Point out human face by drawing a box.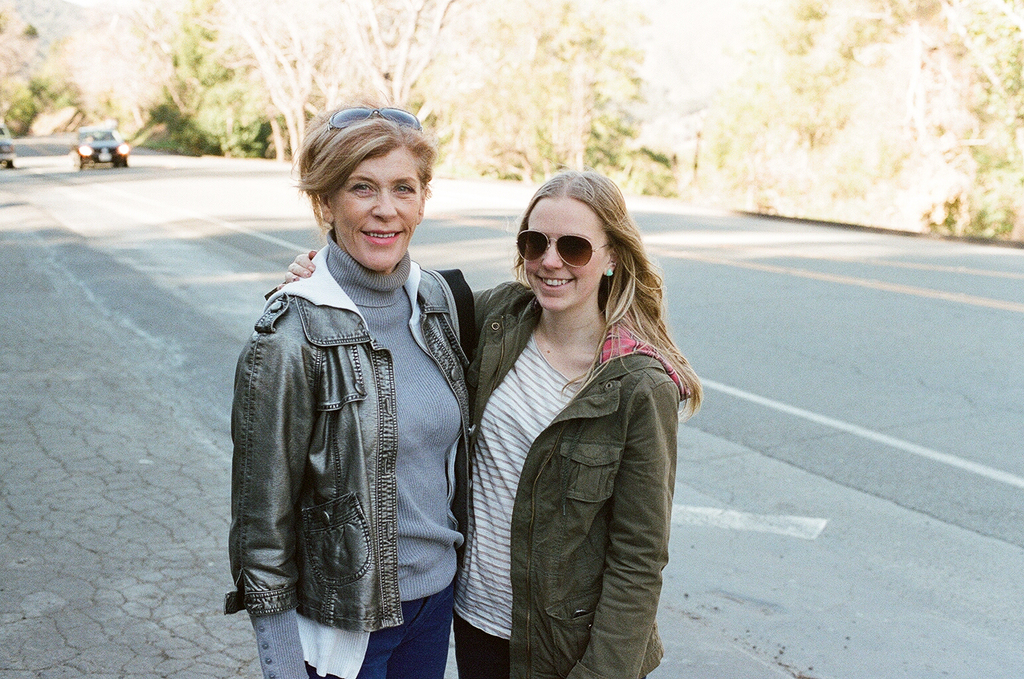
left=522, top=190, right=608, bottom=306.
